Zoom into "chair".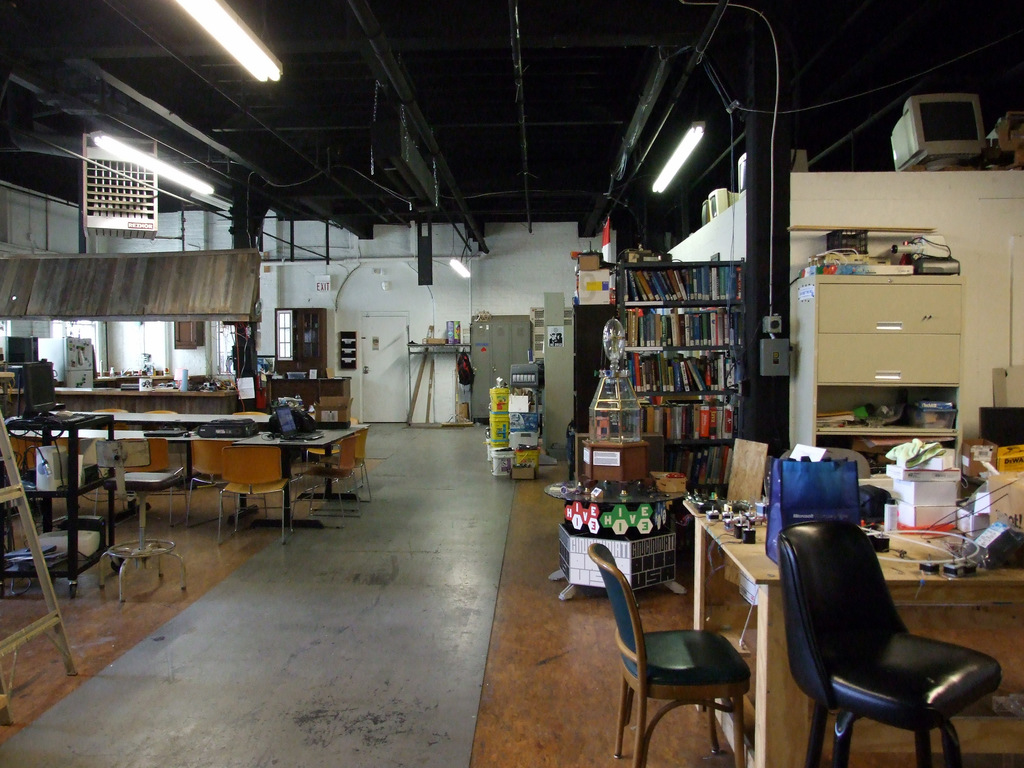
Zoom target: crop(312, 426, 375, 511).
